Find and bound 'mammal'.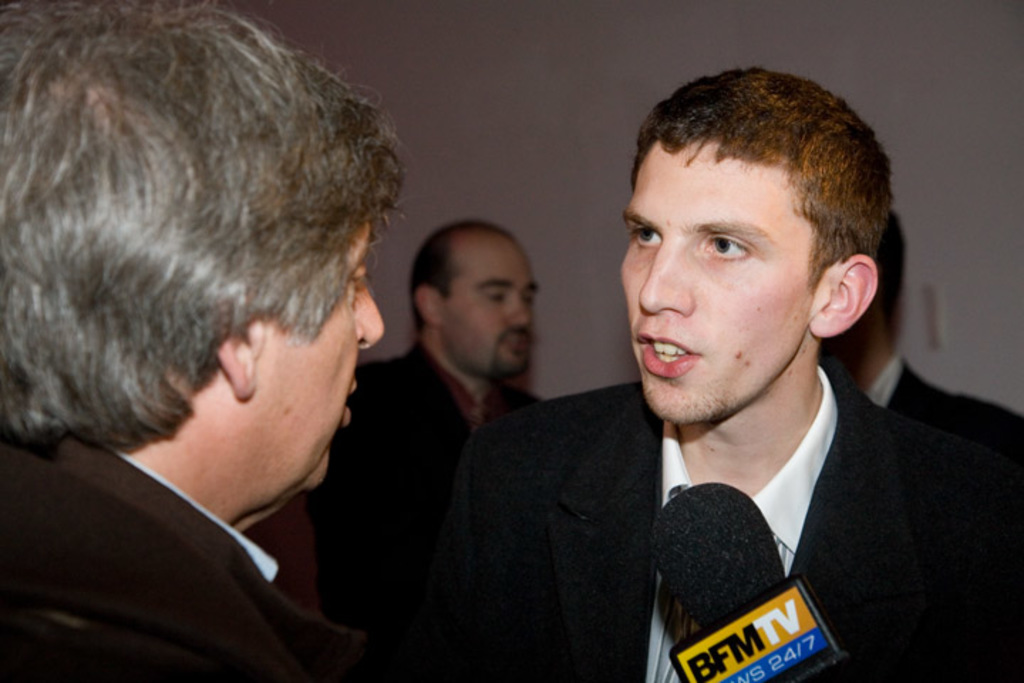
Bound: {"left": 313, "top": 206, "right": 542, "bottom": 558}.
